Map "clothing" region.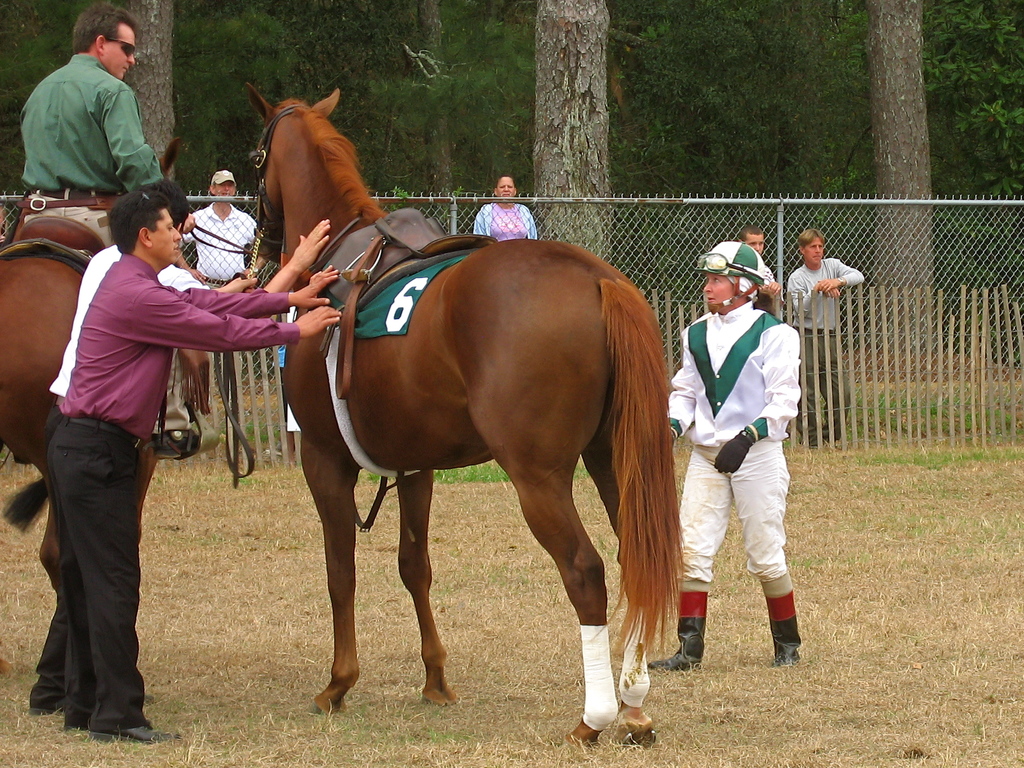
Mapped to [474,206,538,241].
